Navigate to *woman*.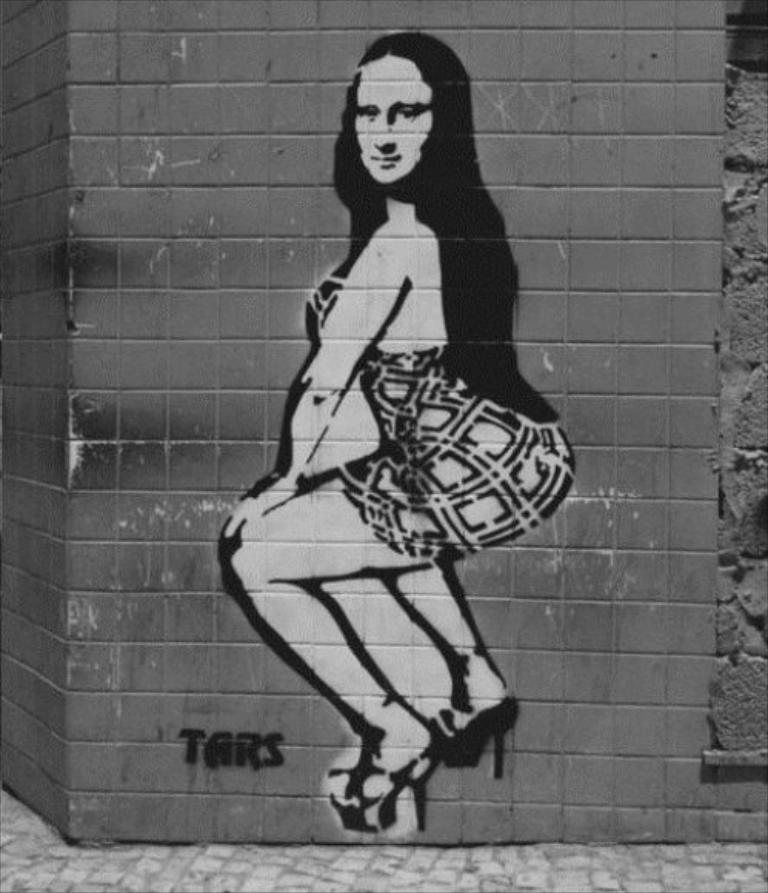
Navigation target: 199, 15, 586, 833.
